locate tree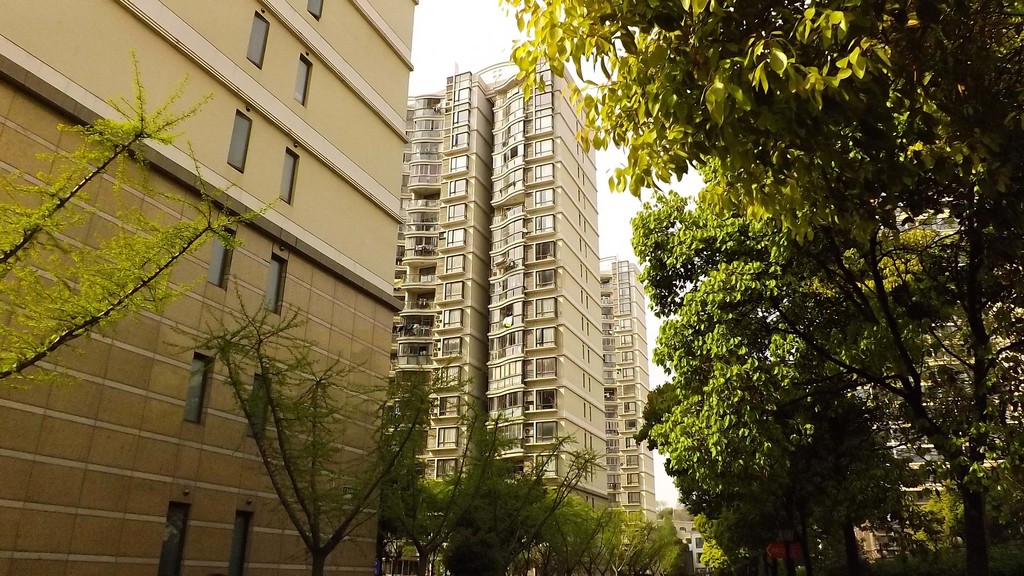
Rect(0, 41, 283, 388)
